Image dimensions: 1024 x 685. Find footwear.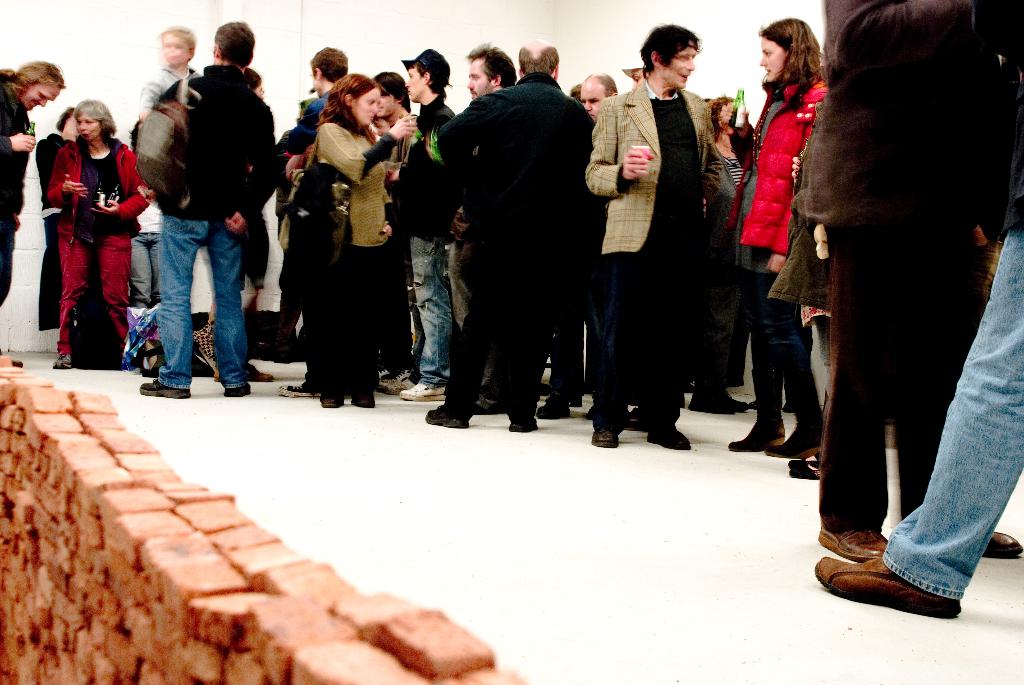
bbox=(379, 366, 418, 398).
